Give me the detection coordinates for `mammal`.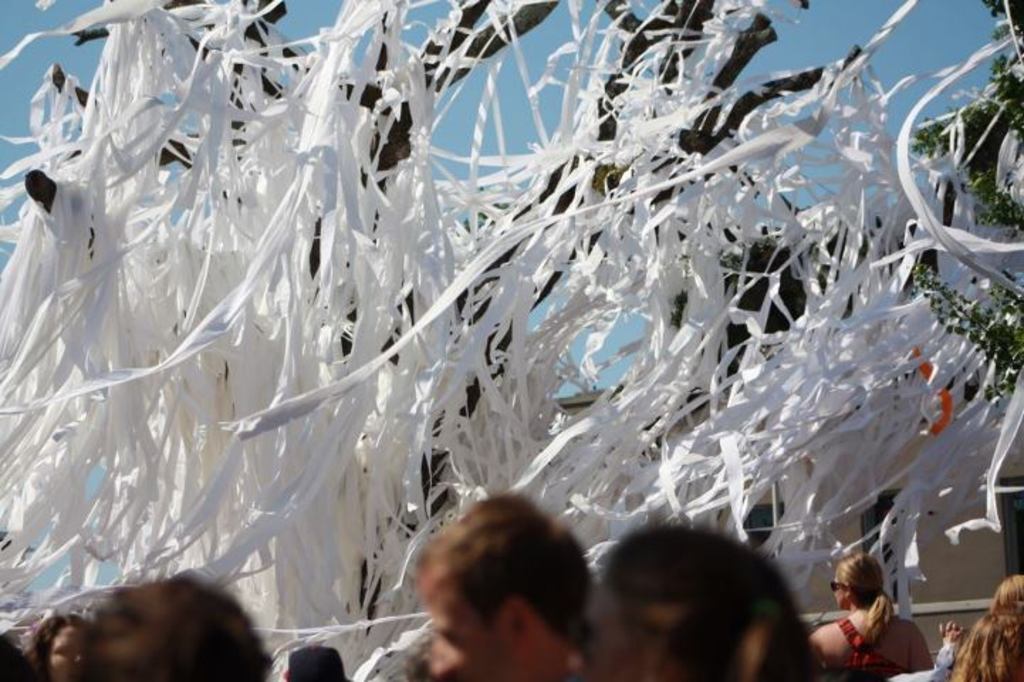
pyautogui.locateOnScreen(412, 493, 592, 681).
